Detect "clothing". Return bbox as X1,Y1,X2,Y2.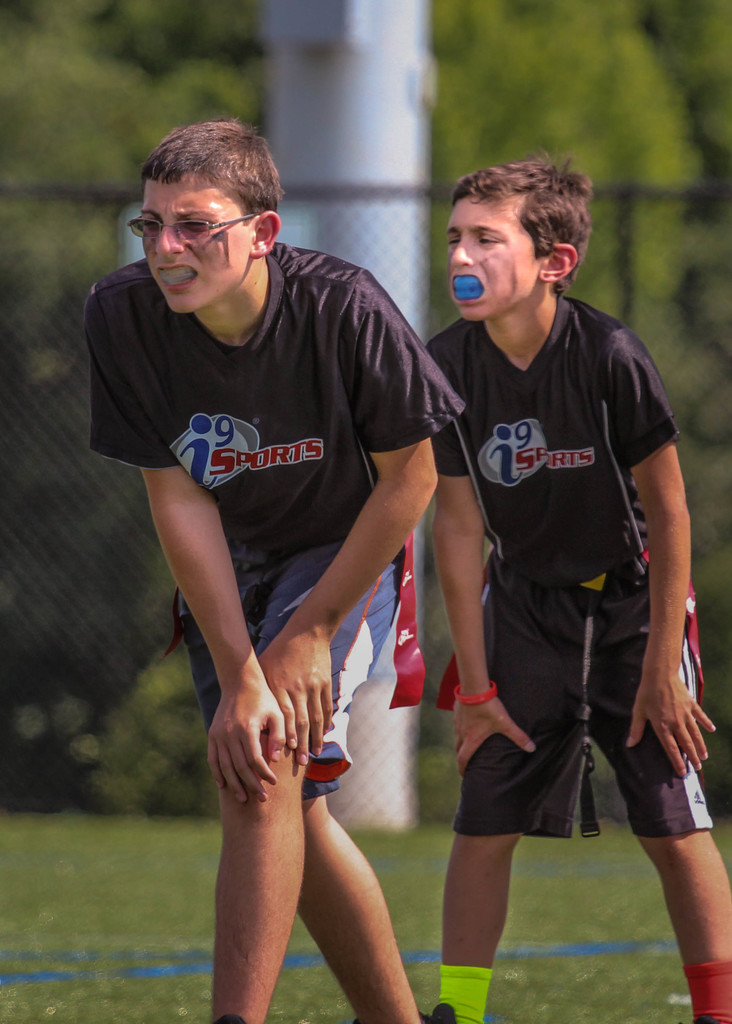
434,271,684,862.
